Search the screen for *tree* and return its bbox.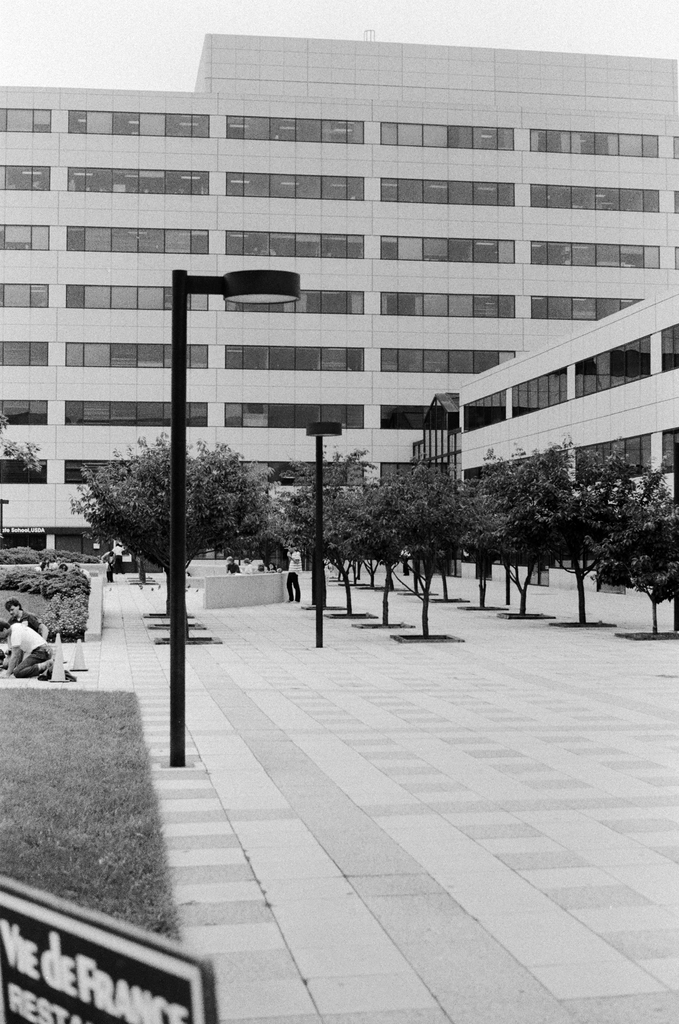
Found: bbox(69, 441, 274, 569).
